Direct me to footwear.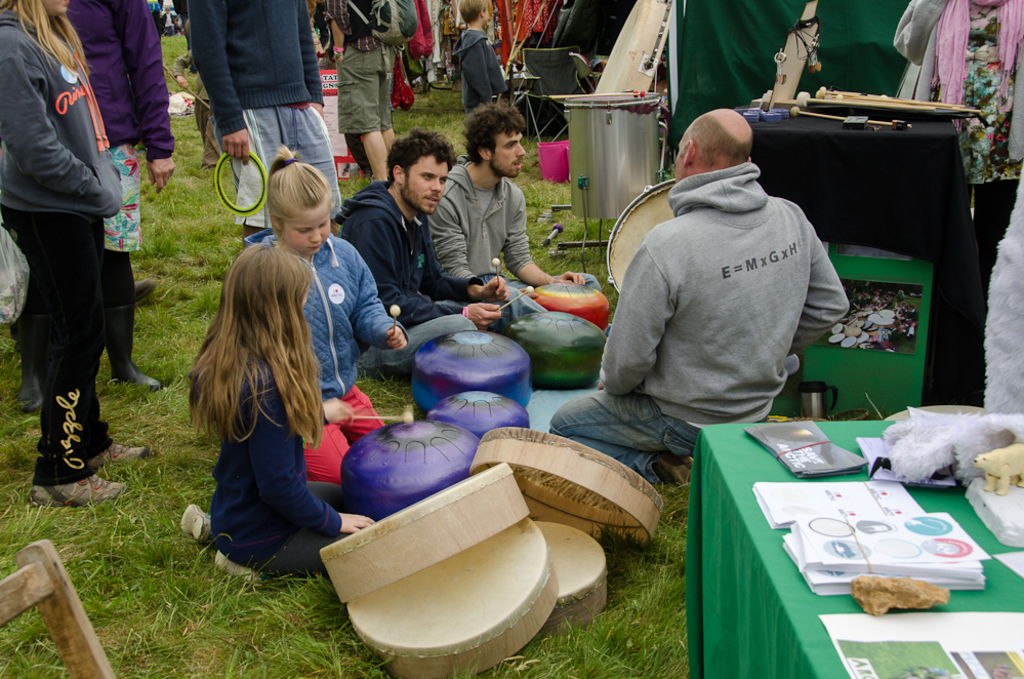
Direction: <bbox>27, 468, 127, 508</bbox>.
